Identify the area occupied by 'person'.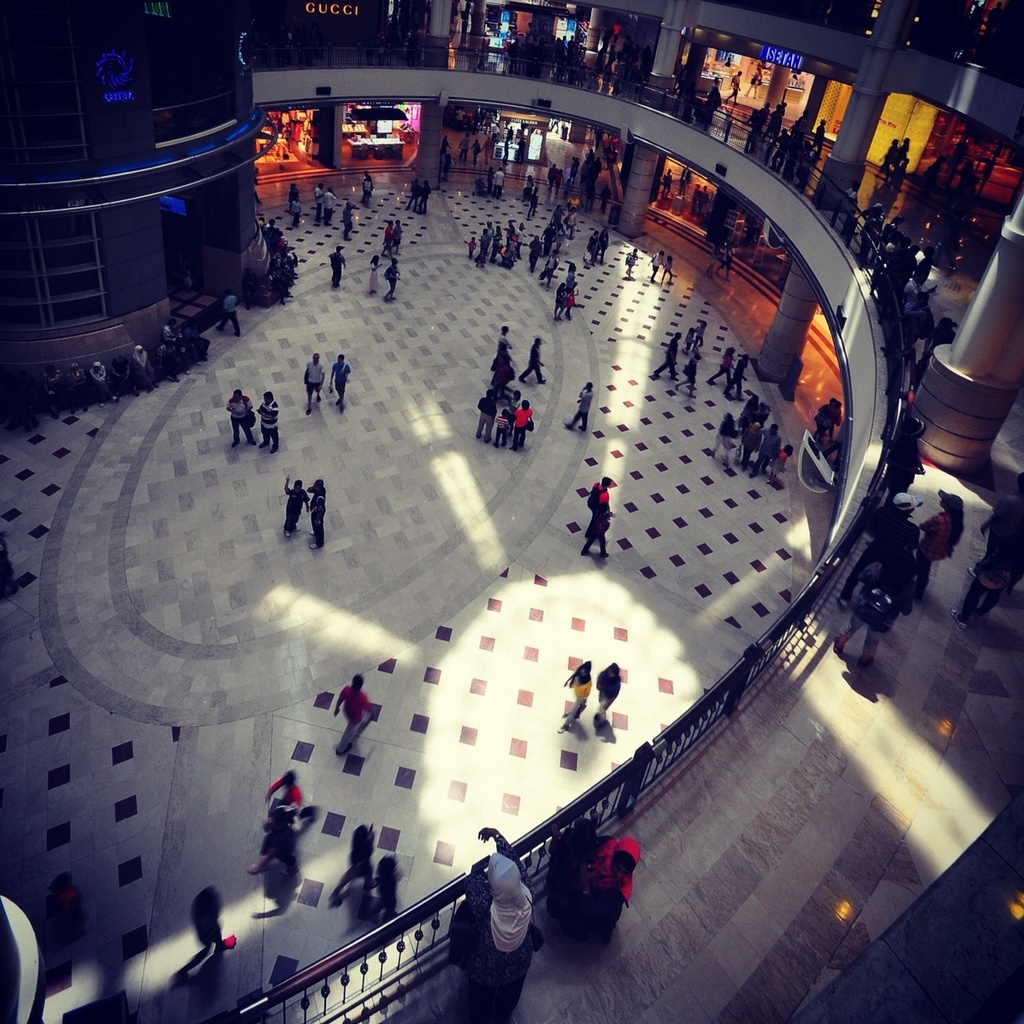
Area: BBox(895, 138, 912, 168).
